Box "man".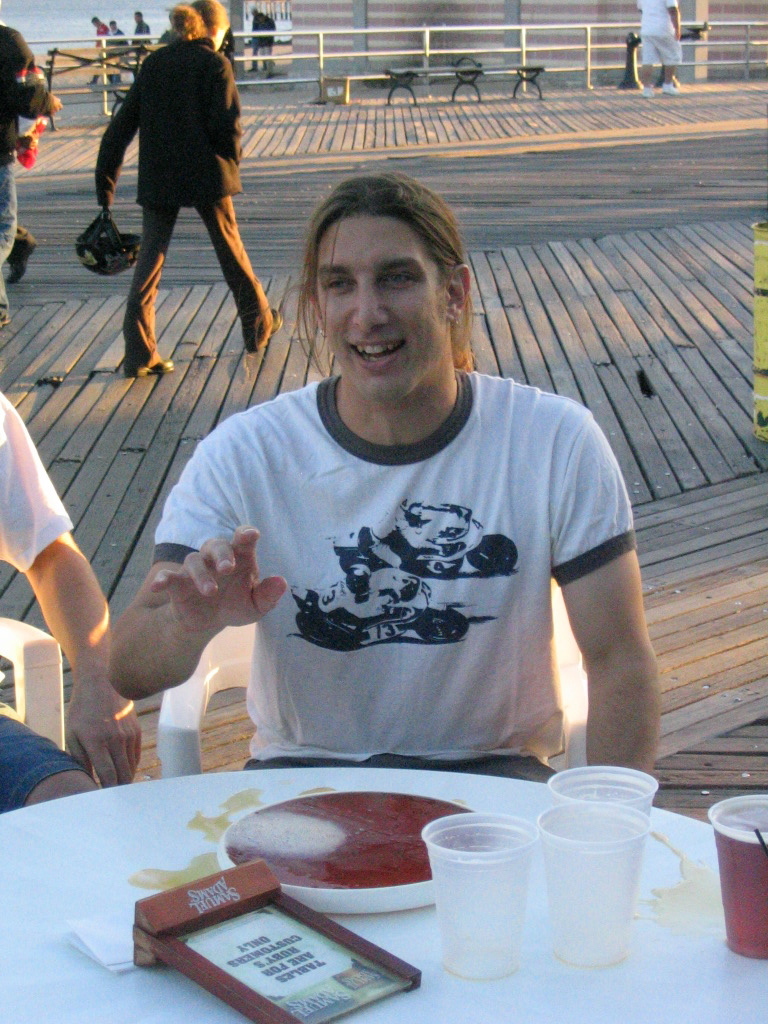
left=90, top=30, right=288, bottom=396.
